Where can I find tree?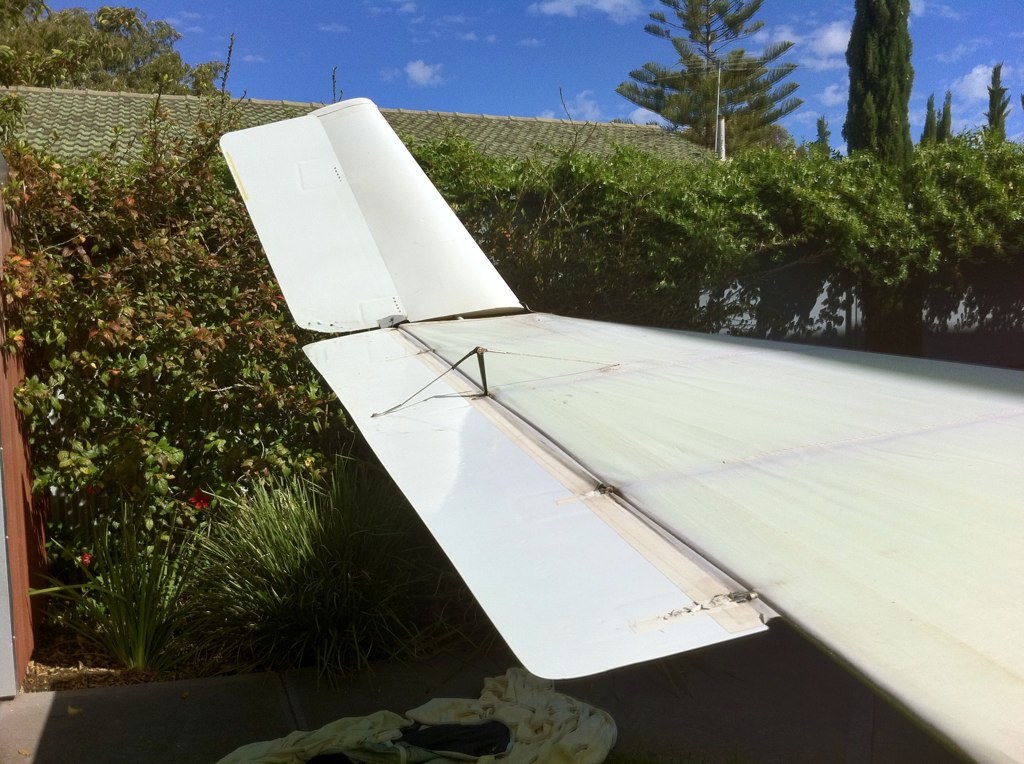
You can find it at left=986, top=64, right=1011, bottom=146.
